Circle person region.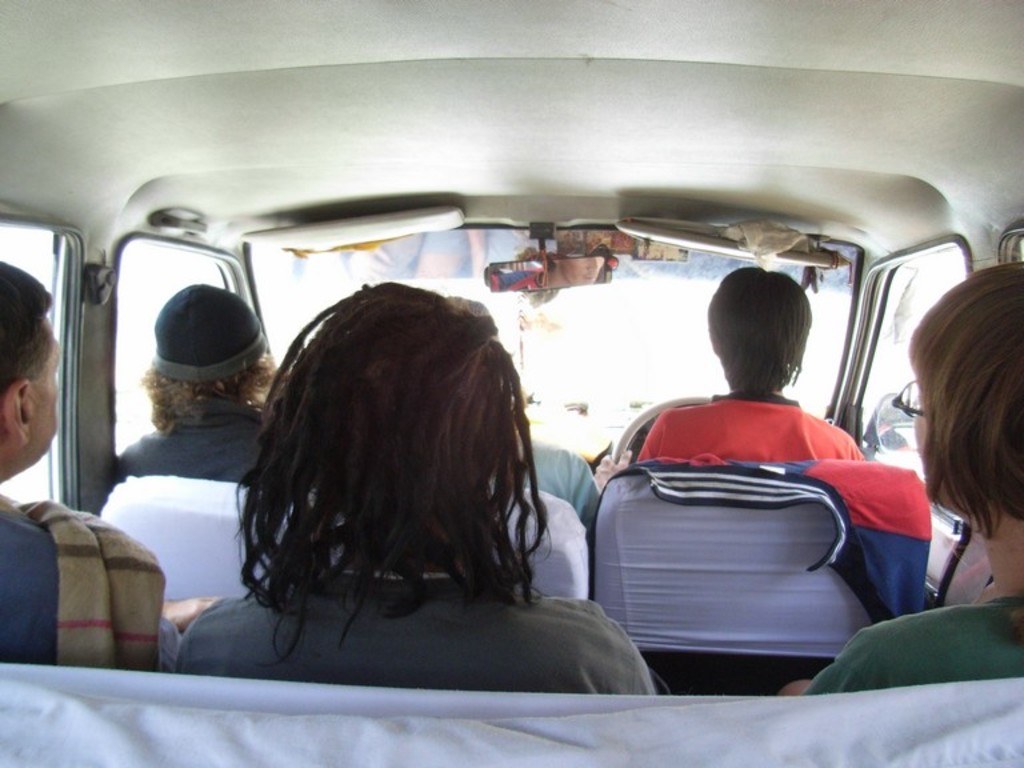
Region: detection(593, 263, 871, 488).
